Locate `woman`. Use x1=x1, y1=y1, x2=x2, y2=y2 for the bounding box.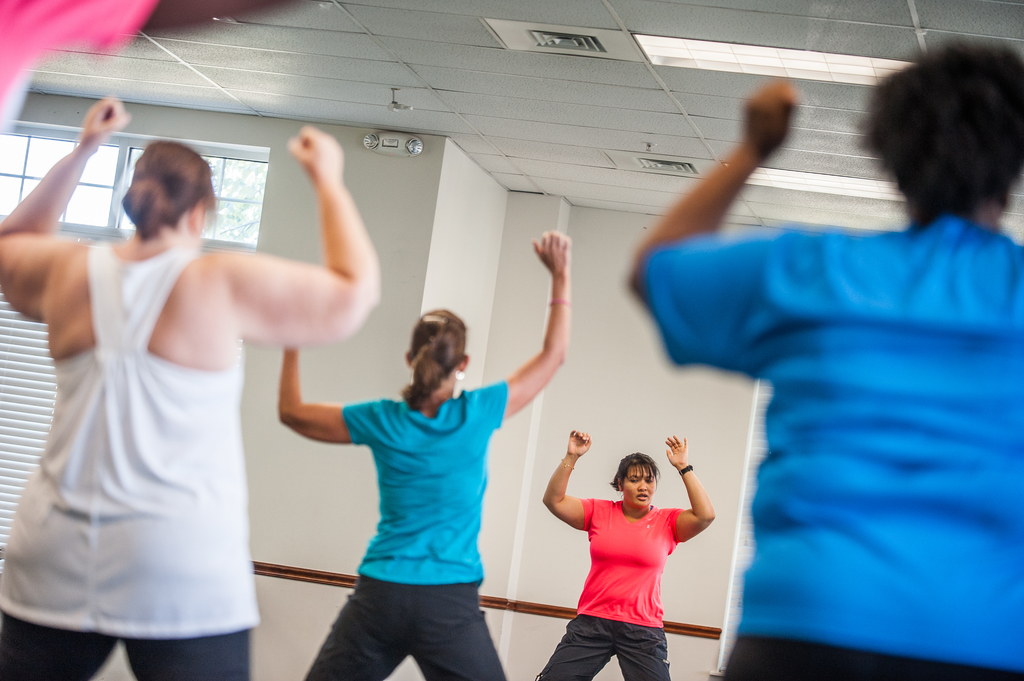
x1=525, y1=424, x2=714, y2=680.
